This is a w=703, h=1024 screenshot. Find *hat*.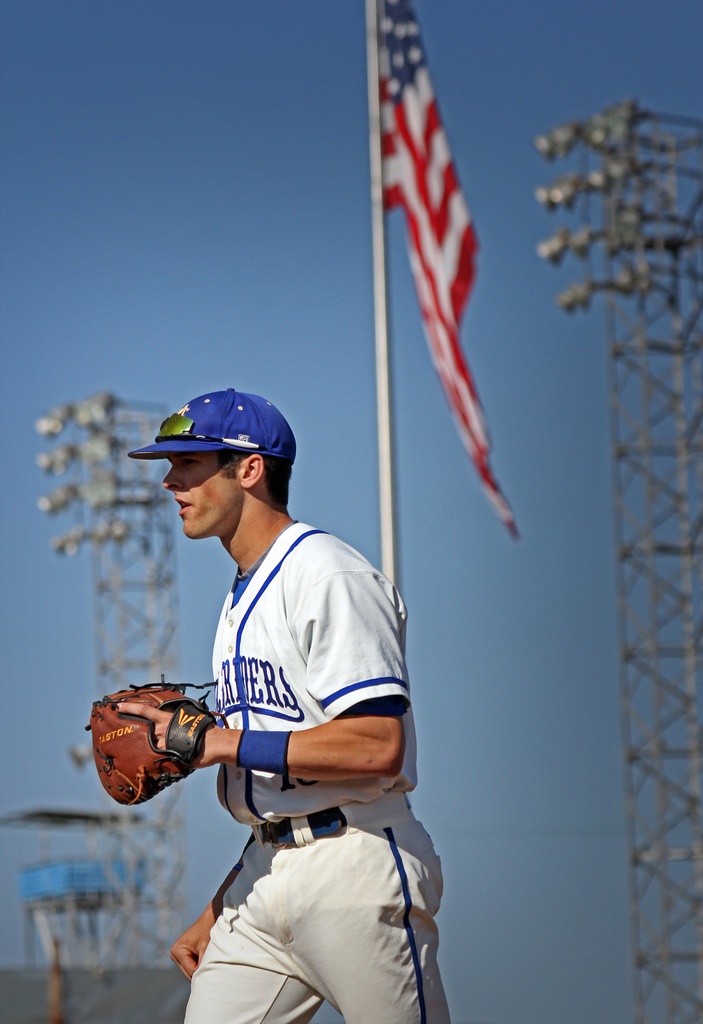
Bounding box: <bbox>130, 385, 302, 464</bbox>.
